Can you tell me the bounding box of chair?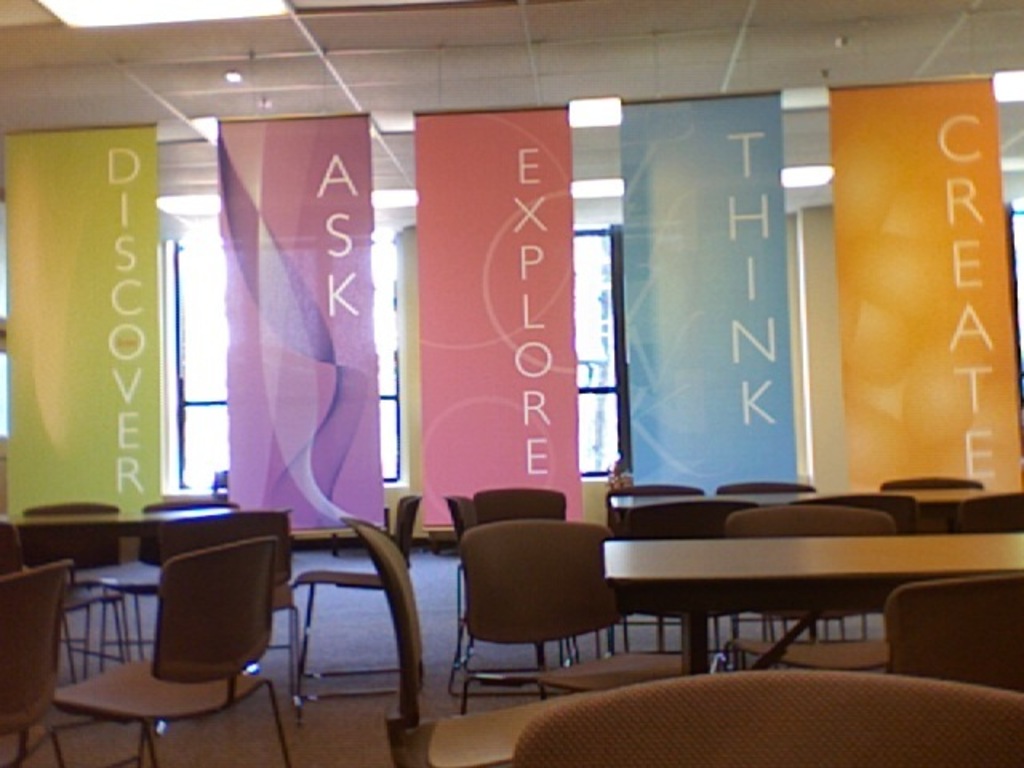
290, 490, 426, 706.
